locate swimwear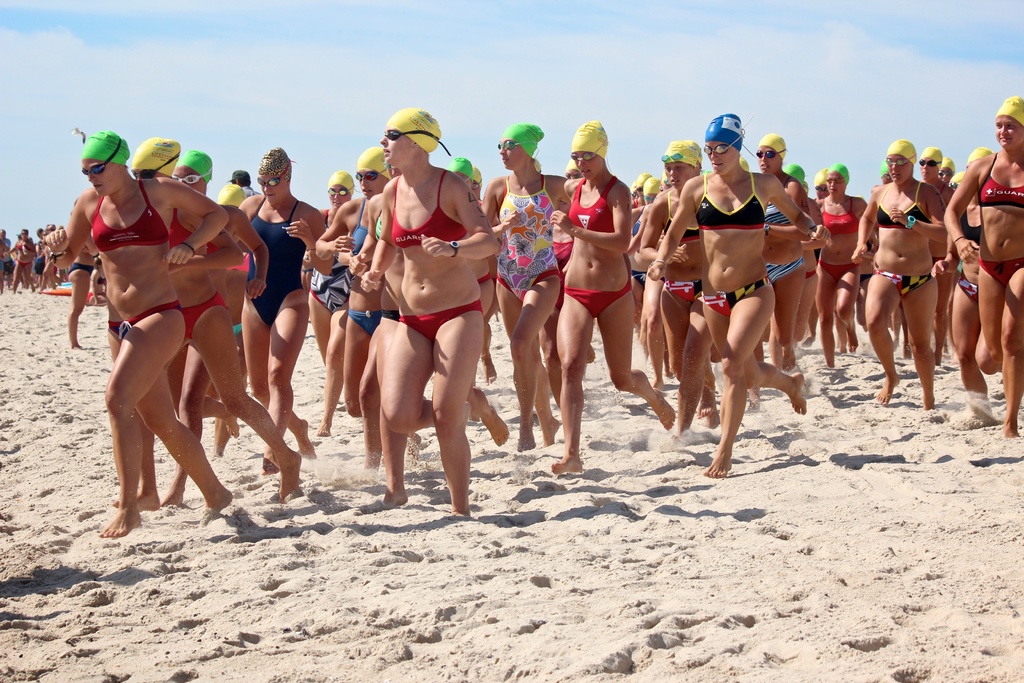
(981, 254, 1023, 286)
